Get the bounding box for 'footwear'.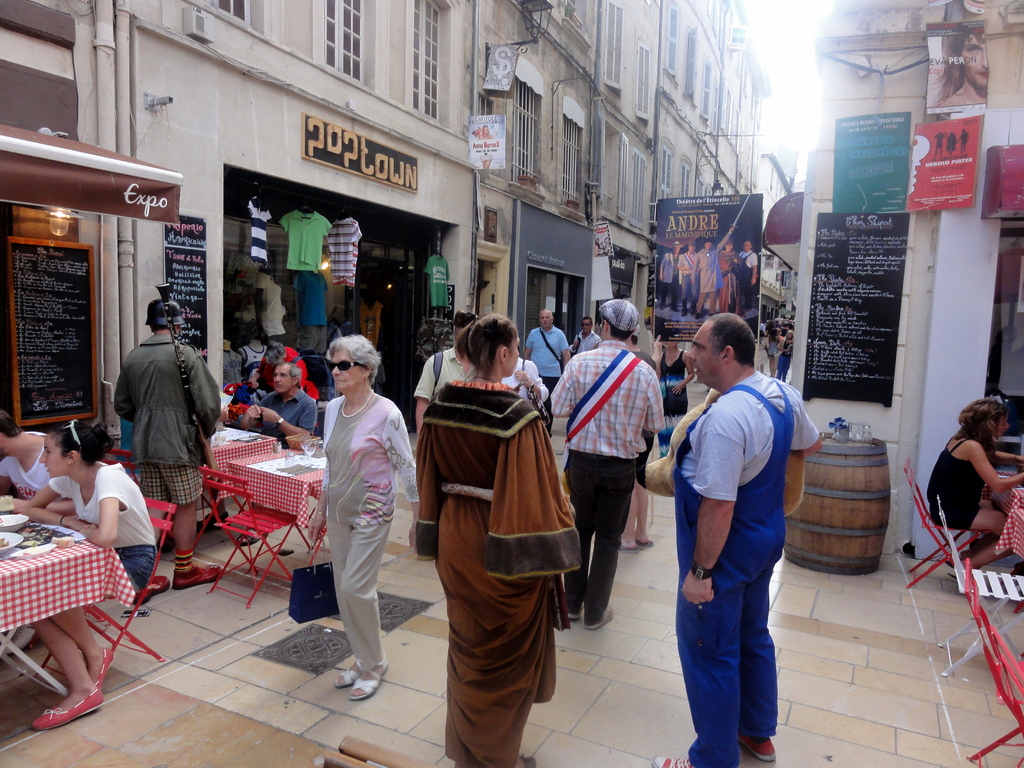
detection(93, 647, 118, 691).
